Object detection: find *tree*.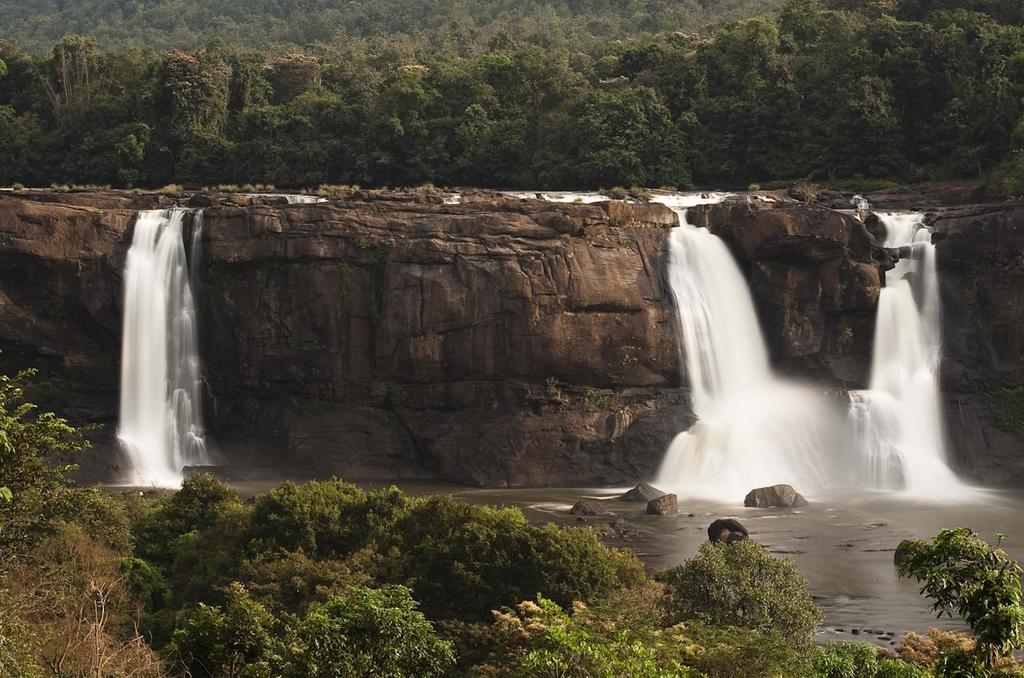
(x1=888, y1=513, x2=1014, y2=645).
